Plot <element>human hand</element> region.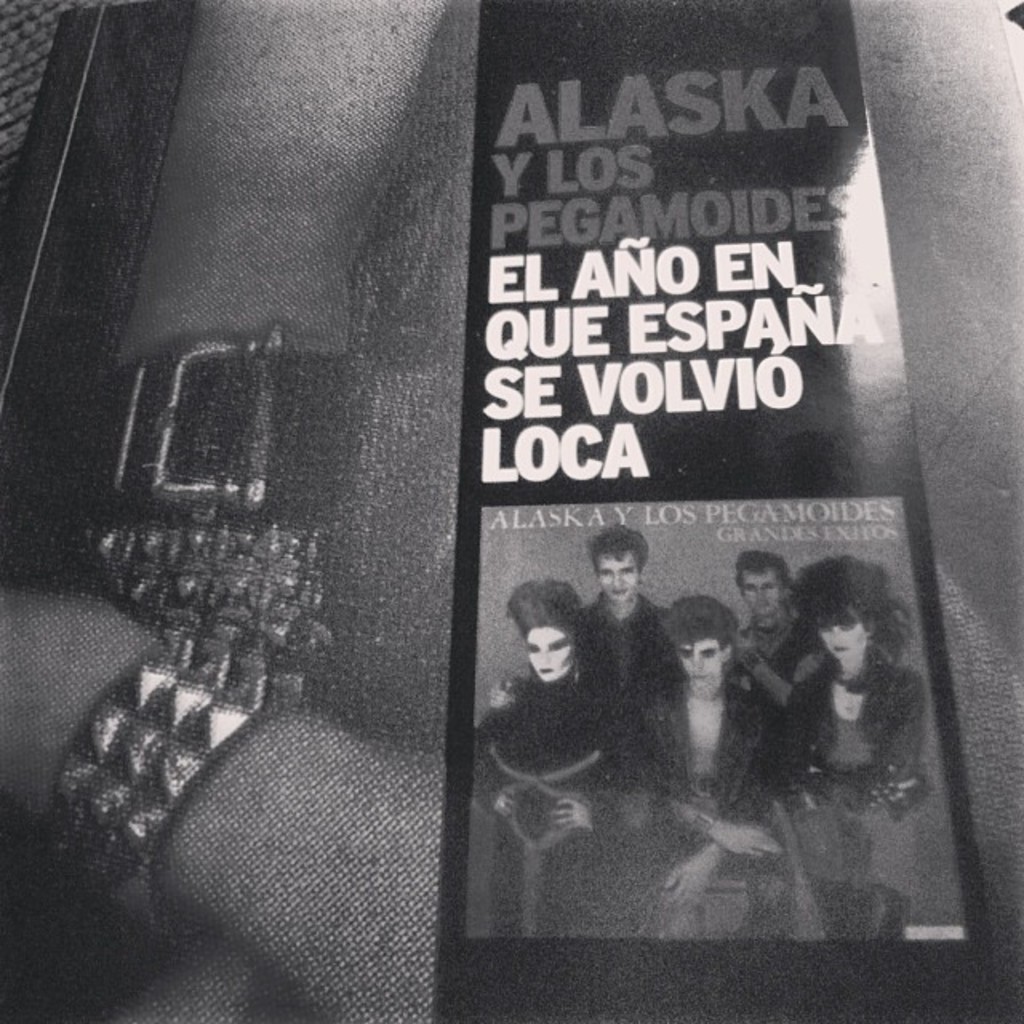
Plotted at 0:573:157:824.
